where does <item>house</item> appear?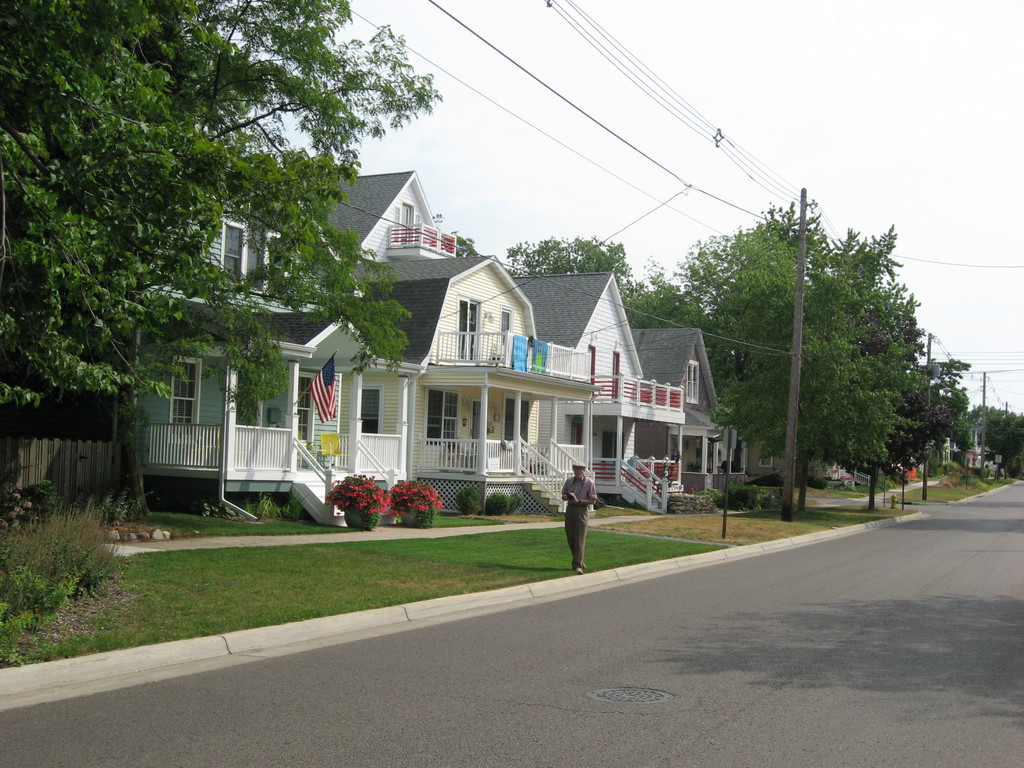
Appears at bbox(113, 166, 735, 532).
